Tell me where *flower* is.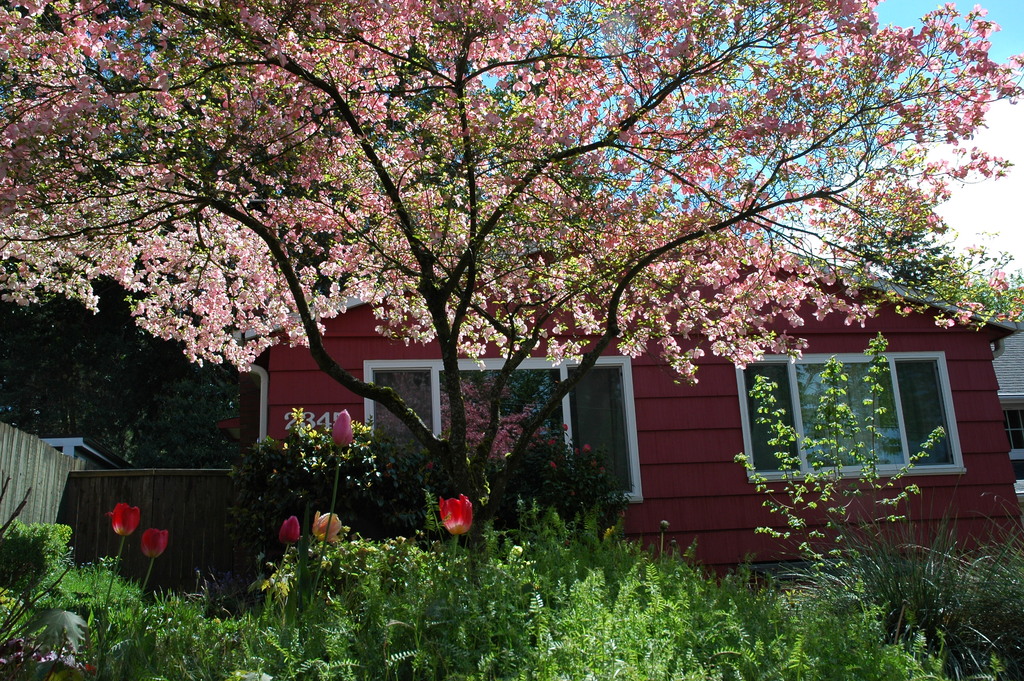
*flower* is at pyautogui.locateOnScreen(144, 530, 172, 561).
